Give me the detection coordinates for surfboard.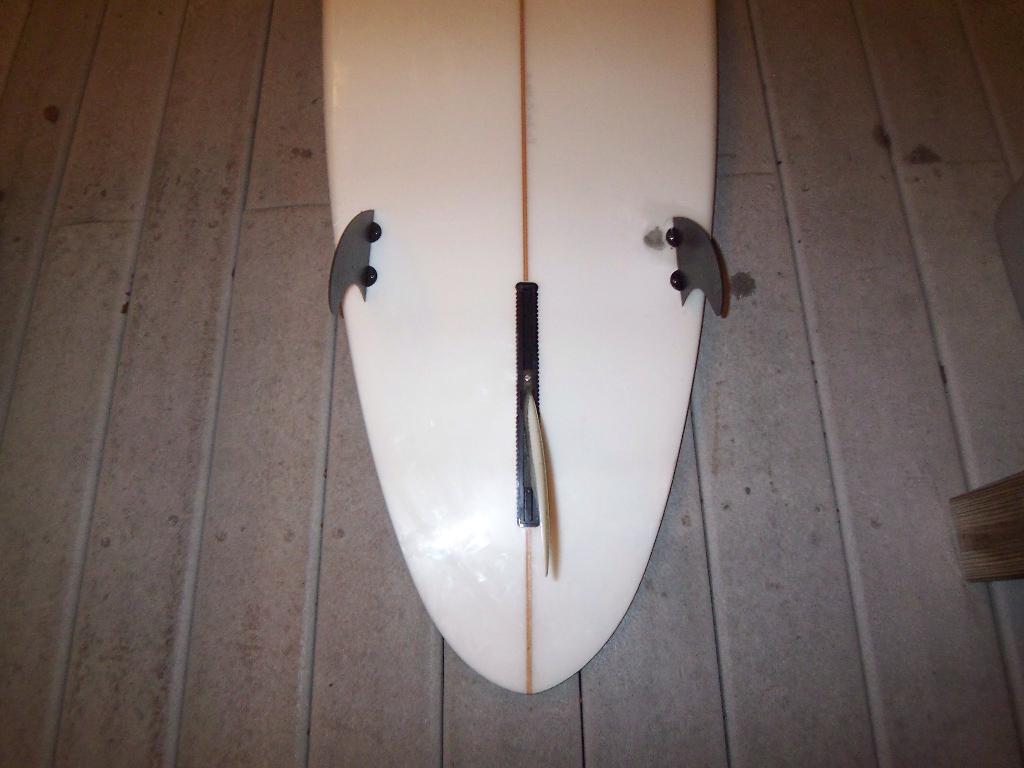
318, 0, 728, 694.
